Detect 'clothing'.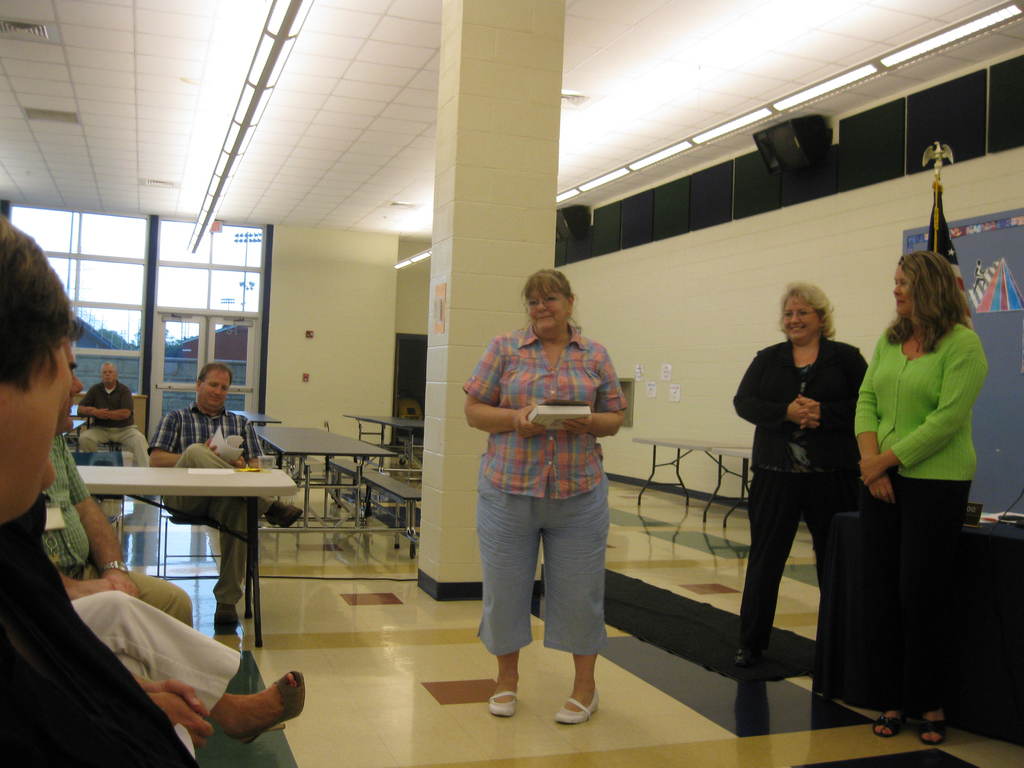
Detected at crop(0, 507, 198, 767).
